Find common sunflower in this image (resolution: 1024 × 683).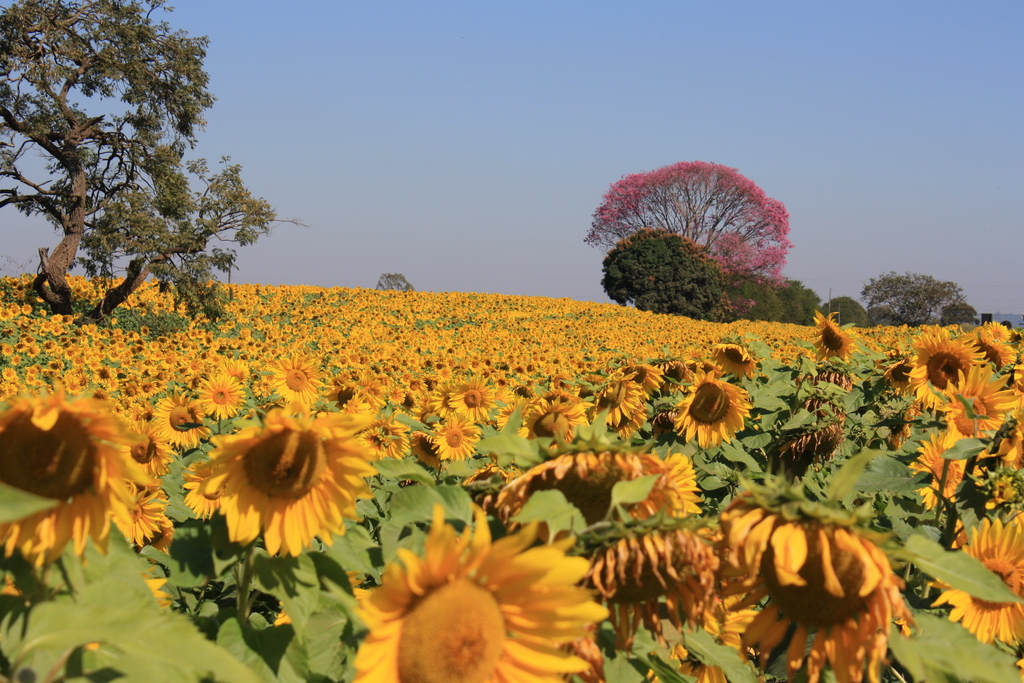
(495,438,732,534).
